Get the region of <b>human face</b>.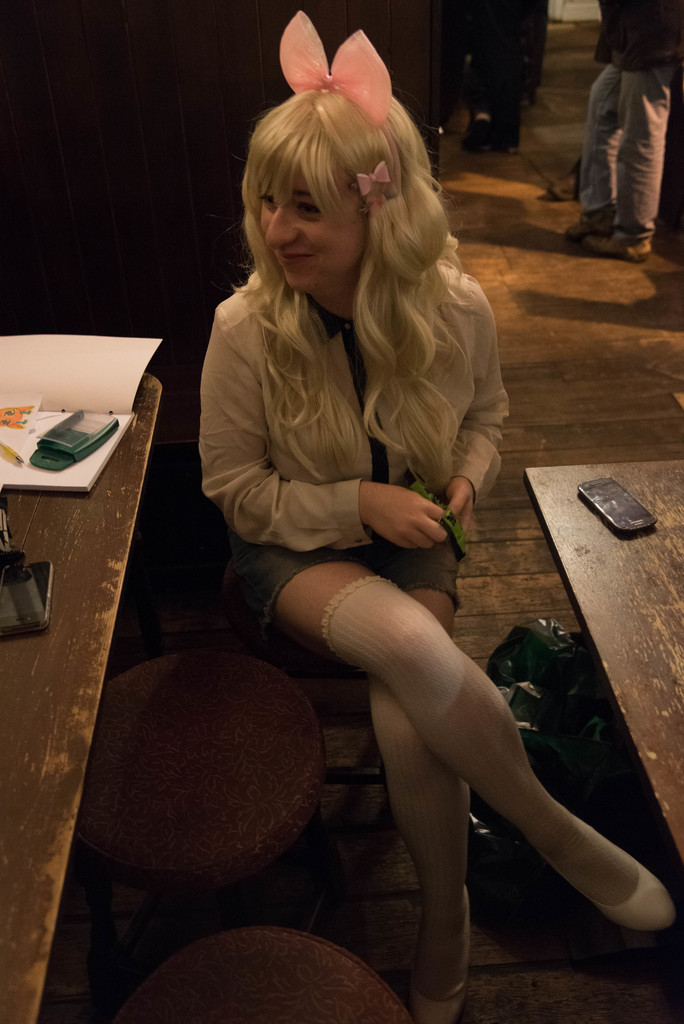
x1=254, y1=147, x2=365, y2=295.
